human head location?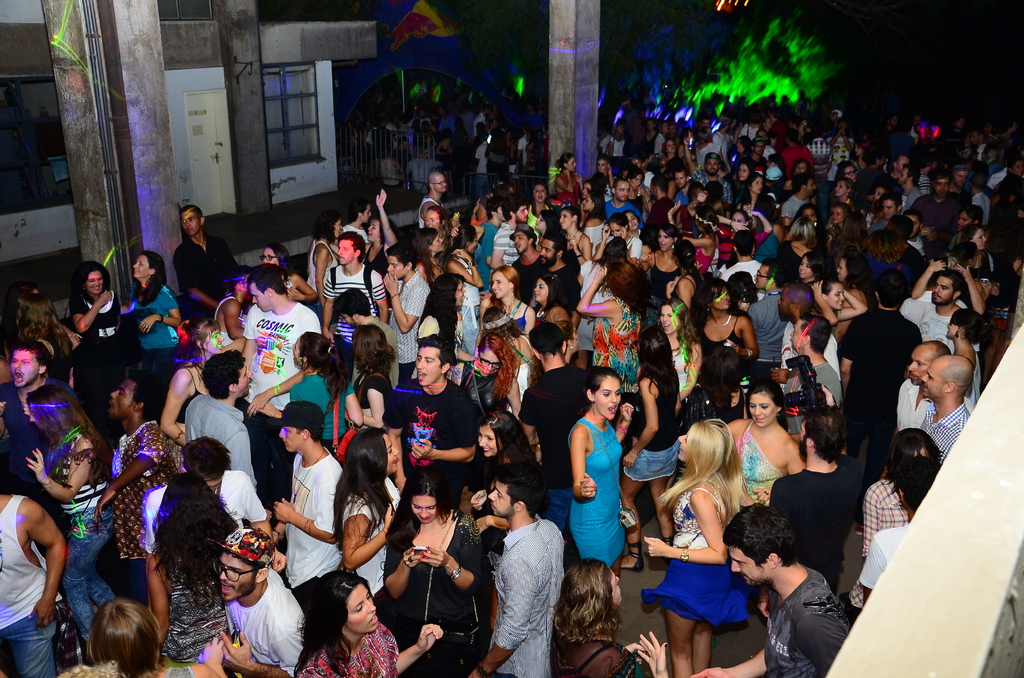
pyautogui.locateOnScreen(458, 190, 481, 214)
